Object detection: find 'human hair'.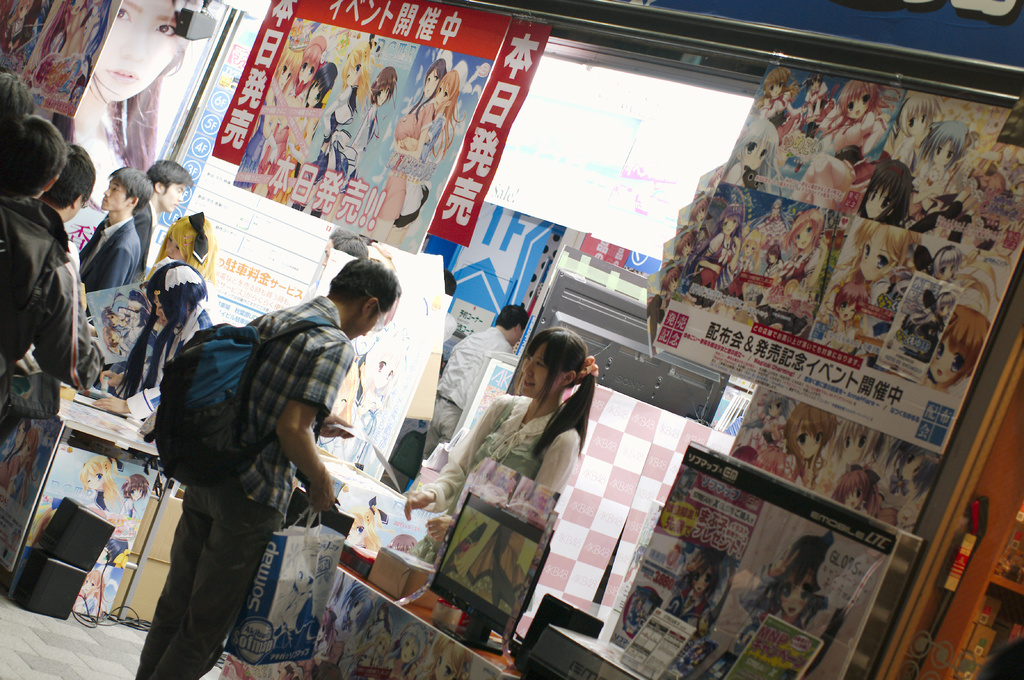
[708,199,742,248].
